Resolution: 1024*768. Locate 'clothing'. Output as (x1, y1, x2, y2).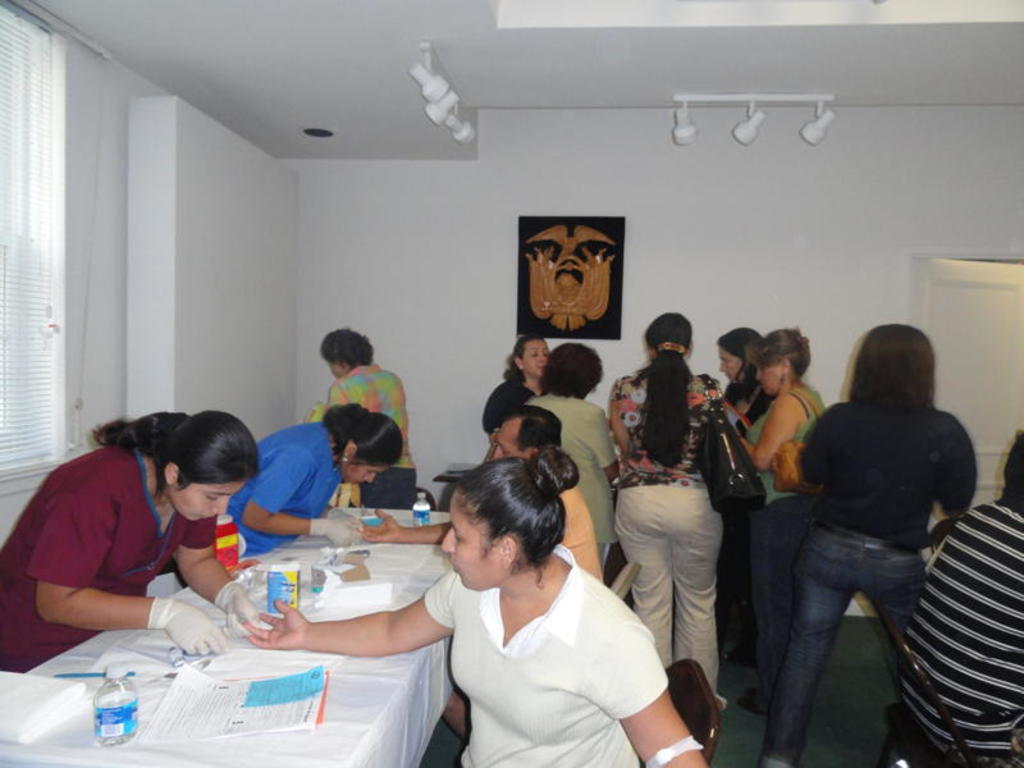
(801, 403, 975, 548).
